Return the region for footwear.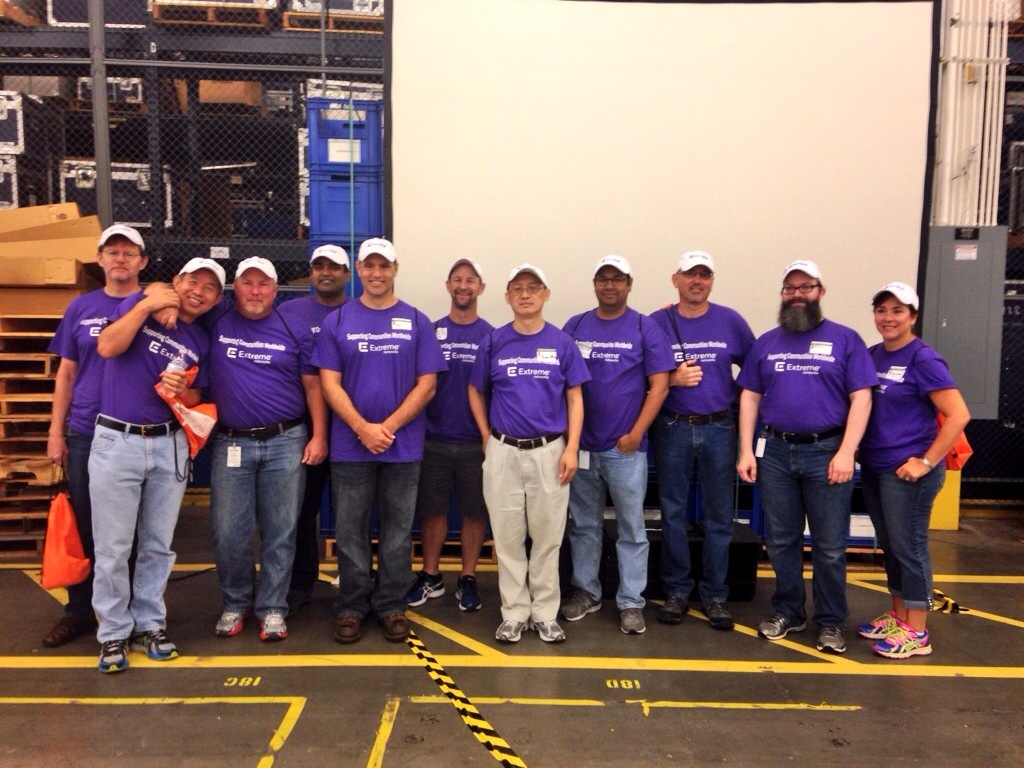
<bbox>754, 611, 798, 653</bbox>.
